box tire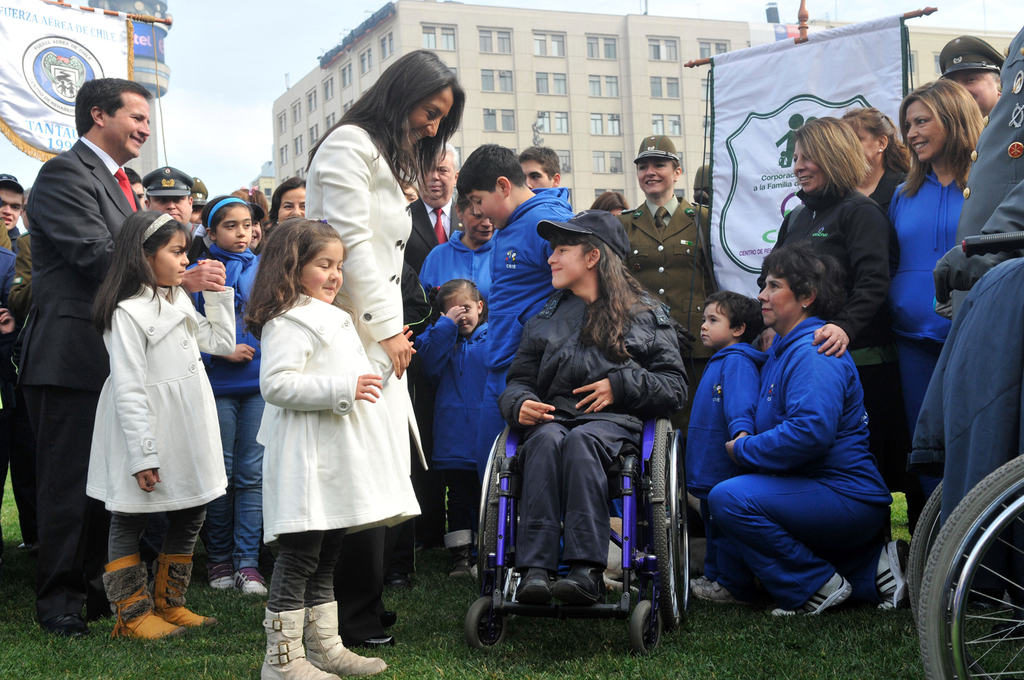
(924, 455, 1023, 679)
